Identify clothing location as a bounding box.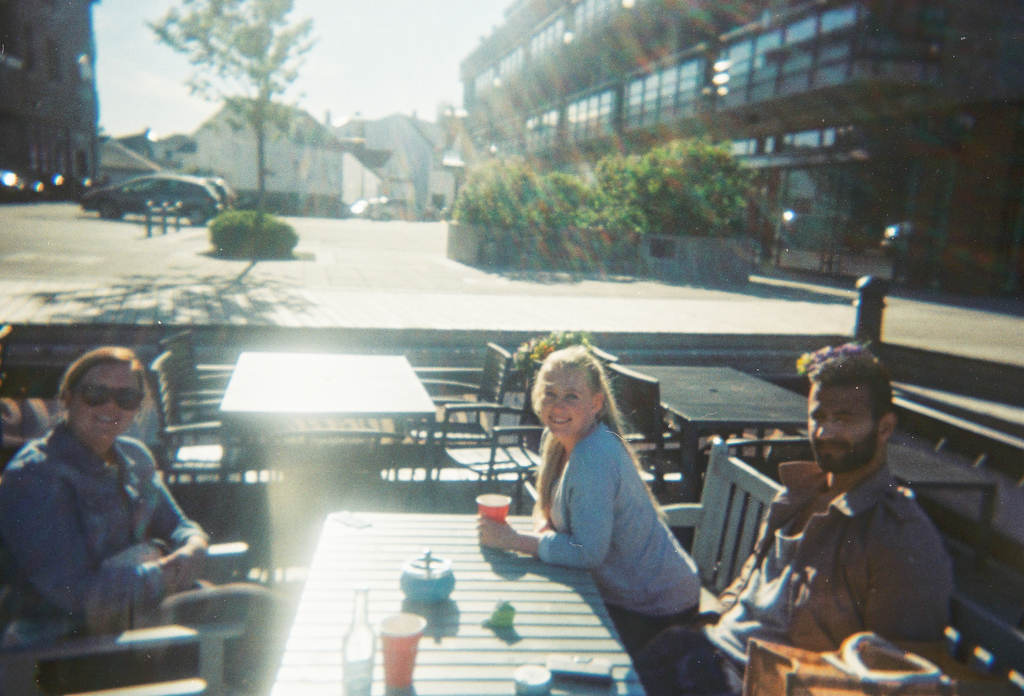
<region>636, 455, 956, 695</region>.
